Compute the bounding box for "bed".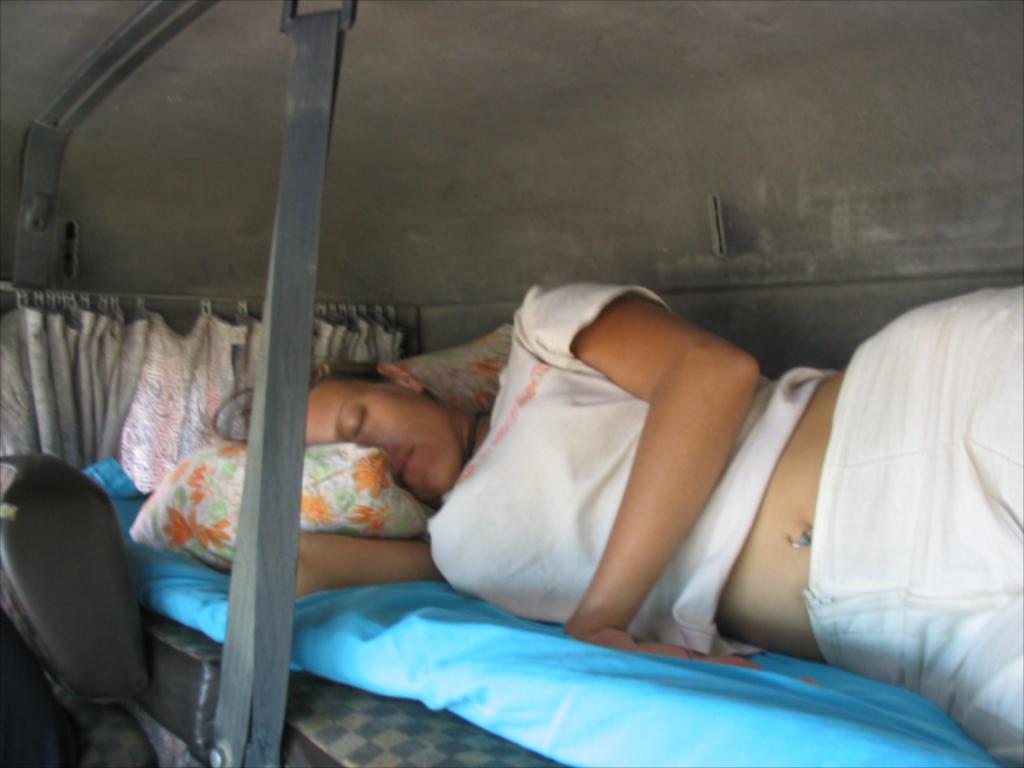
detection(0, 282, 1022, 766).
